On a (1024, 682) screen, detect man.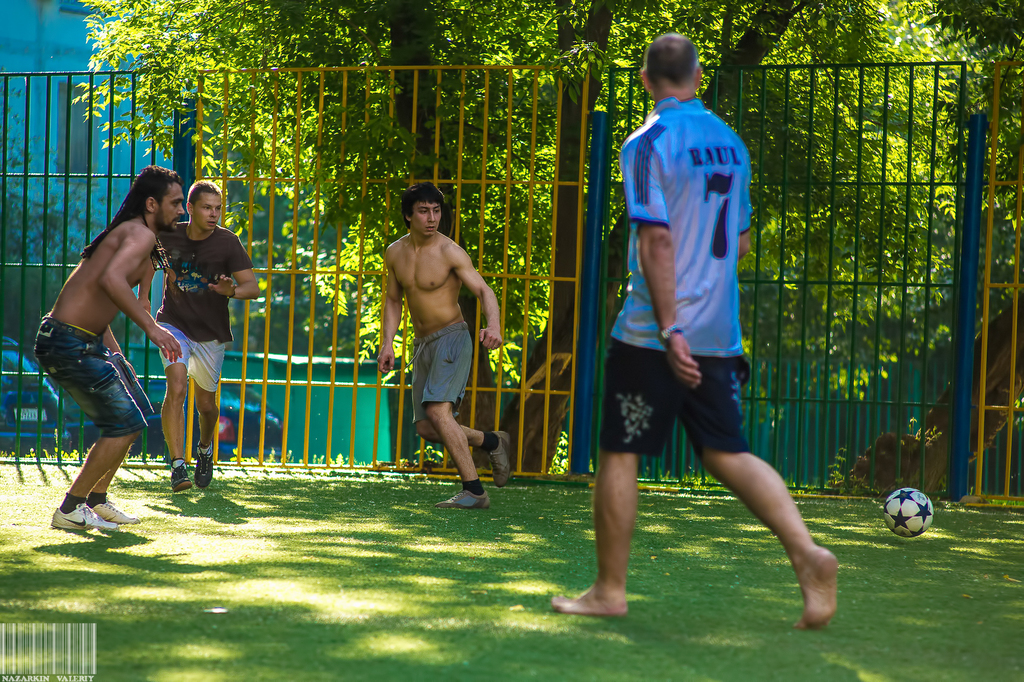
crop(374, 181, 507, 512).
